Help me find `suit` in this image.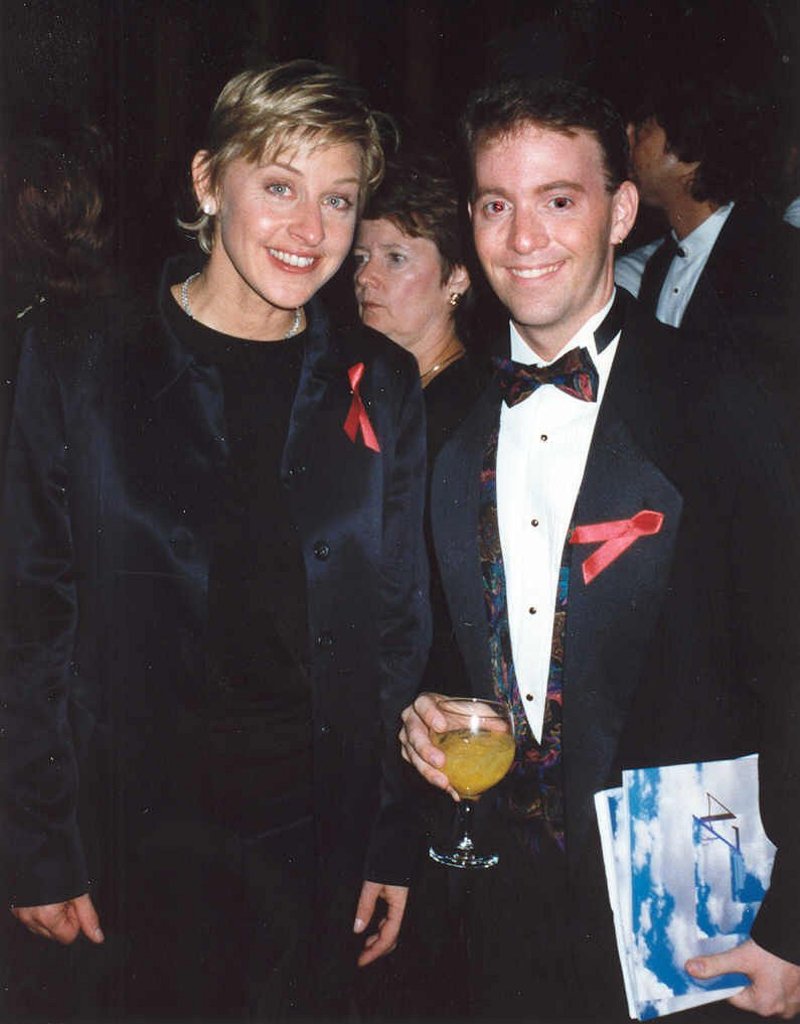
Found it: [x1=0, y1=251, x2=435, y2=1017].
